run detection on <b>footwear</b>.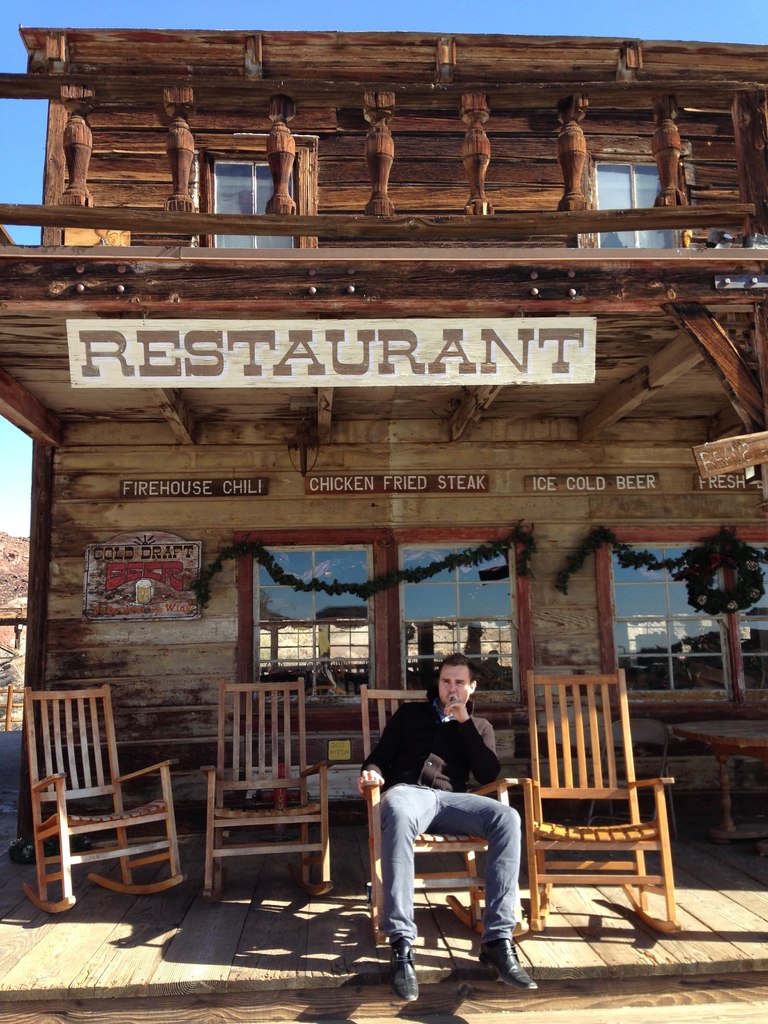
Result: left=376, top=925, right=441, bottom=998.
